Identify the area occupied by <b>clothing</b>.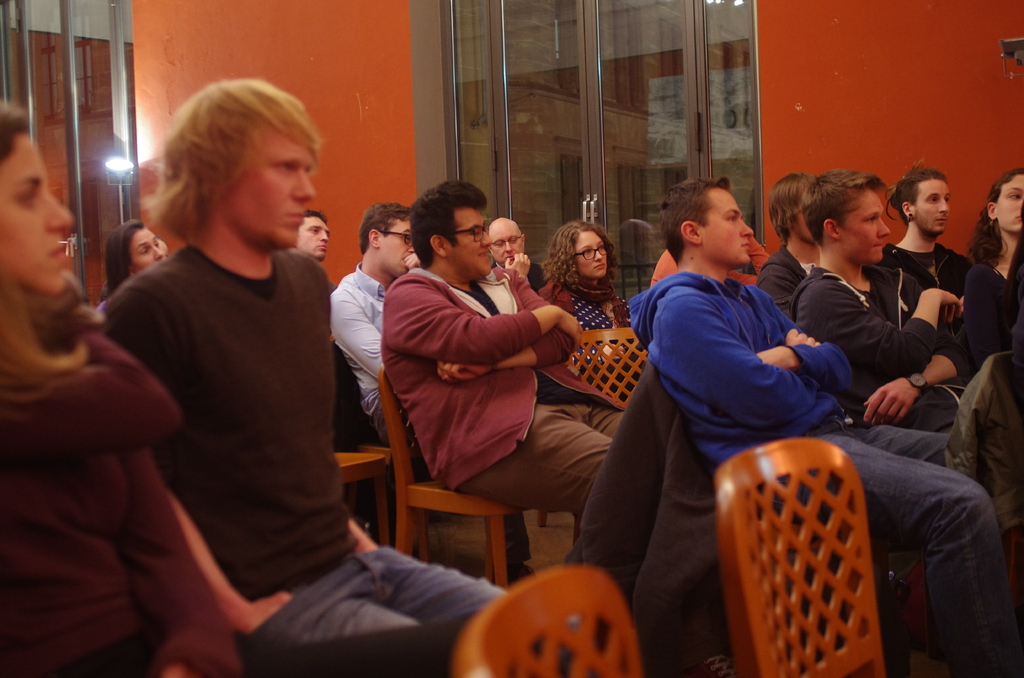
Area: bbox=[956, 237, 1023, 352].
